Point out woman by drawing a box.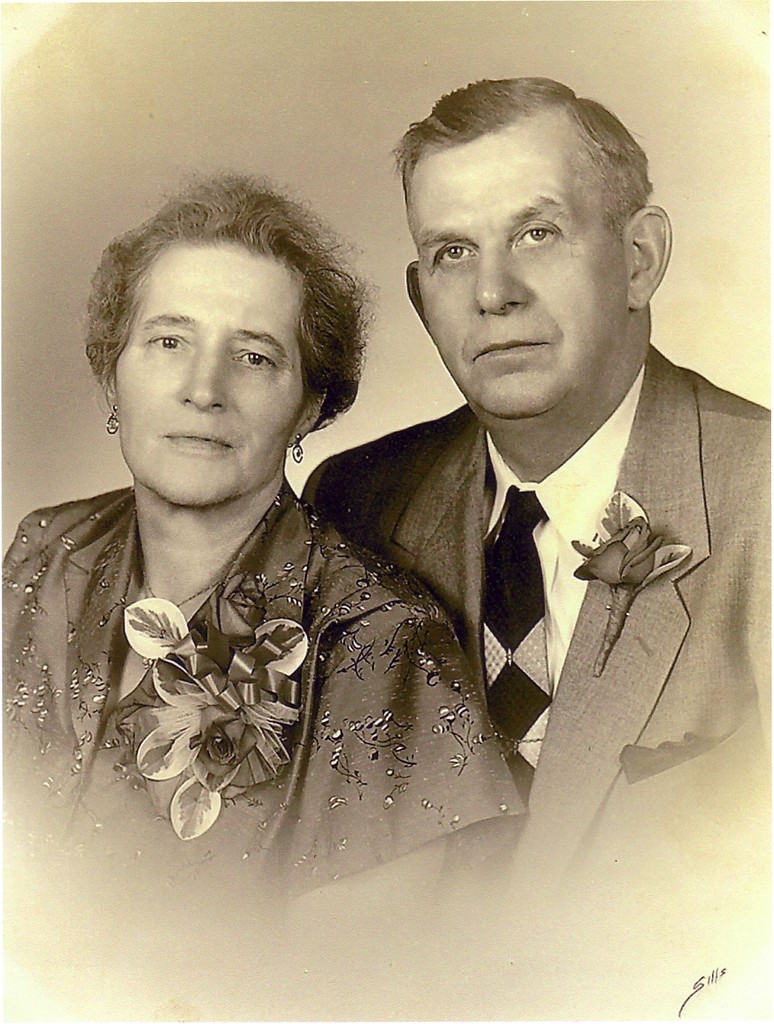
20,153,524,932.
